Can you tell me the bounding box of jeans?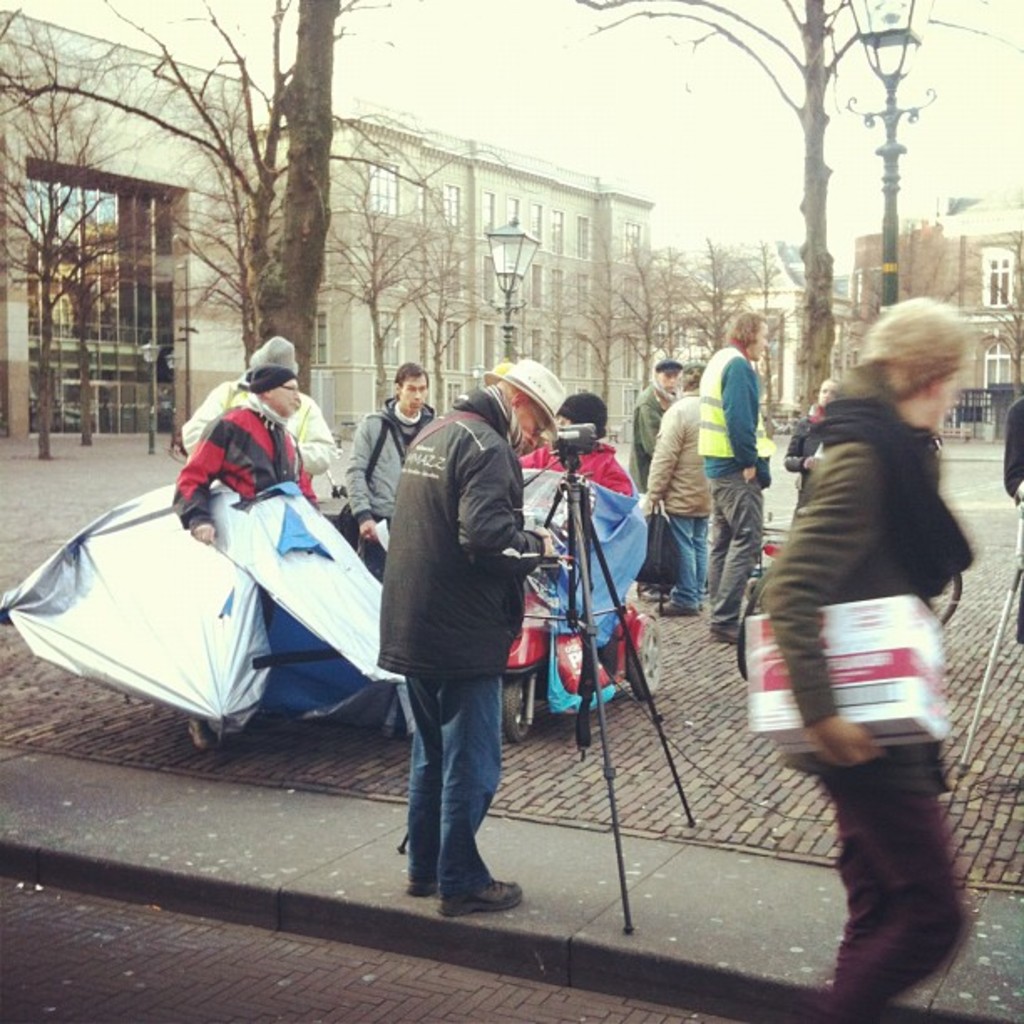
box(704, 477, 763, 616).
